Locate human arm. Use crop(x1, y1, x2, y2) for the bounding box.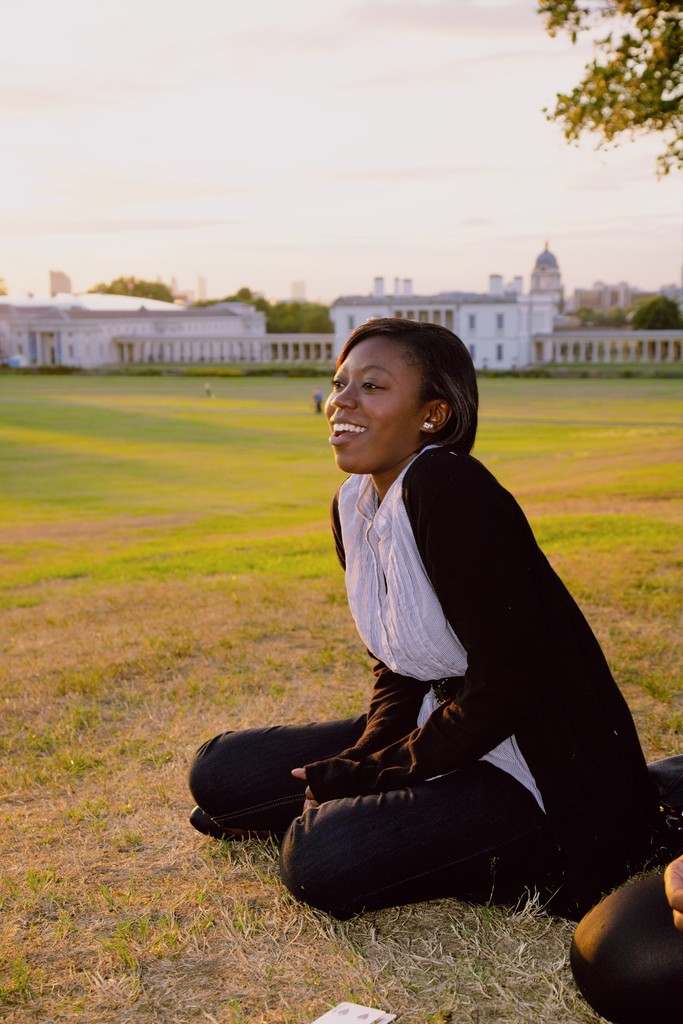
crop(290, 497, 429, 809).
